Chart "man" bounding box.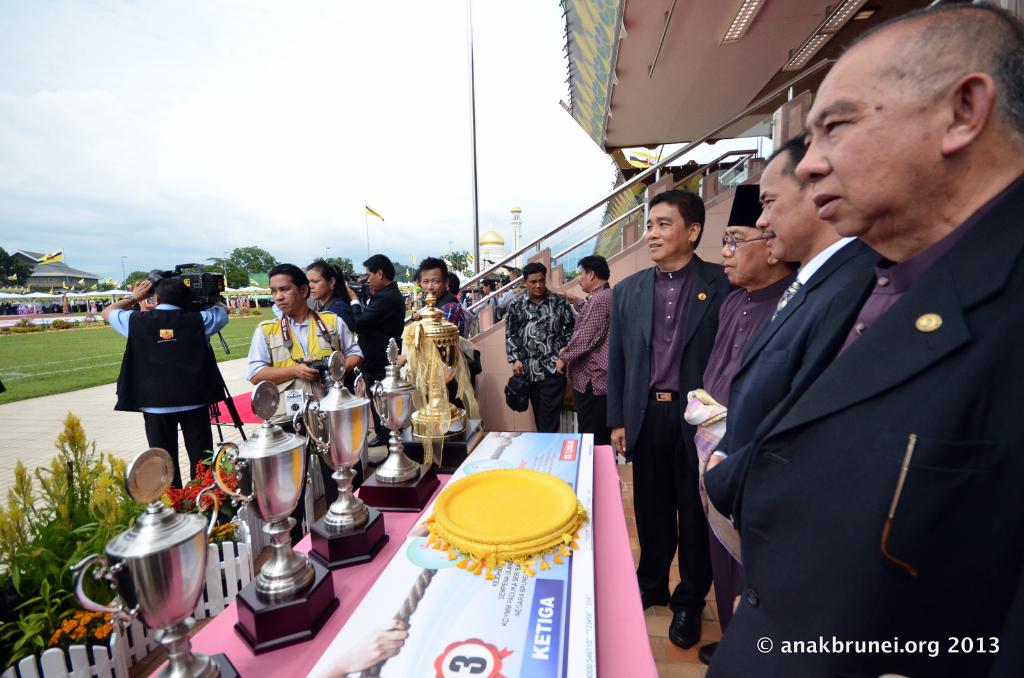
Charted: 418/261/469/334.
